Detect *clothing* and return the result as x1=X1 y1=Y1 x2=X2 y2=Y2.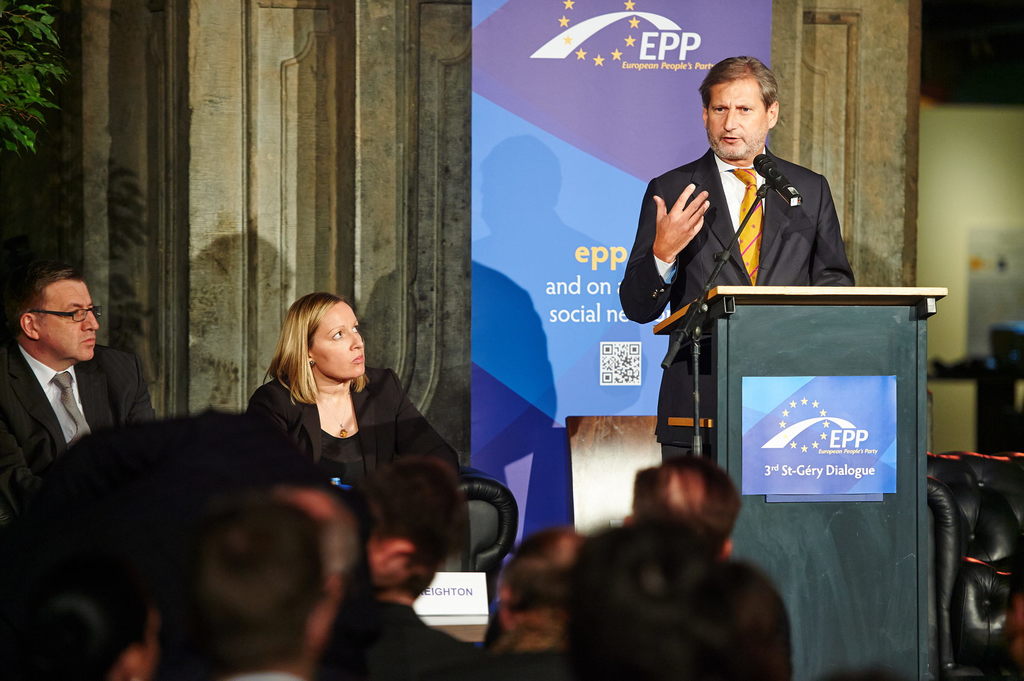
x1=0 y1=329 x2=158 y2=490.
